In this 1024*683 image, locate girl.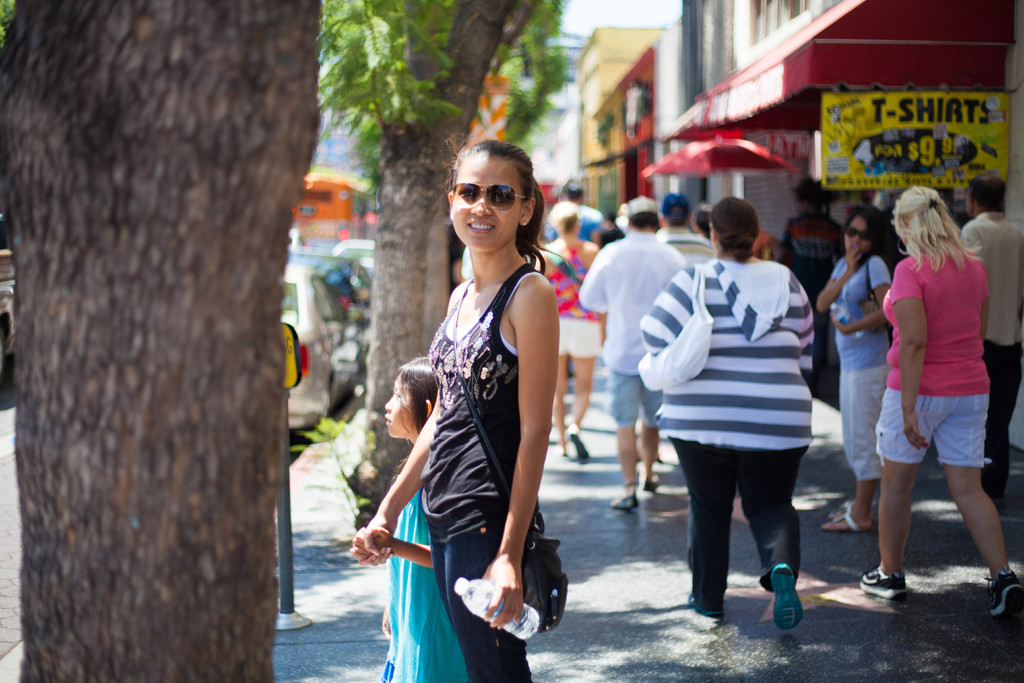
Bounding box: [x1=642, y1=199, x2=812, y2=623].
